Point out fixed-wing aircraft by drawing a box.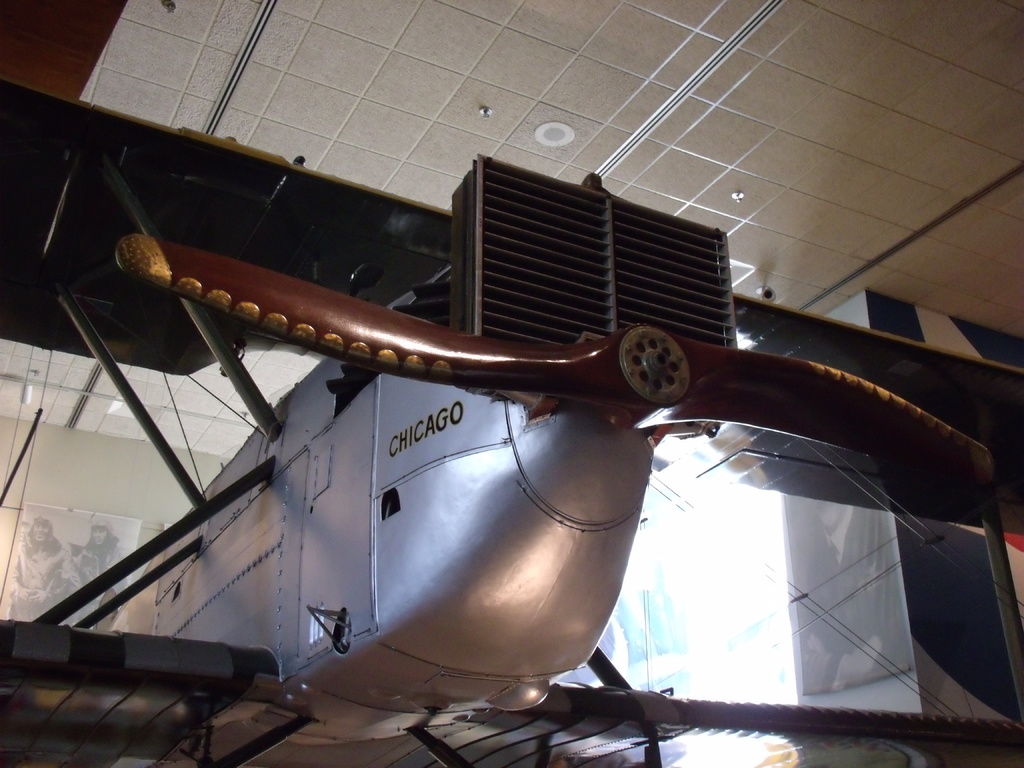
detection(0, 80, 1023, 767).
